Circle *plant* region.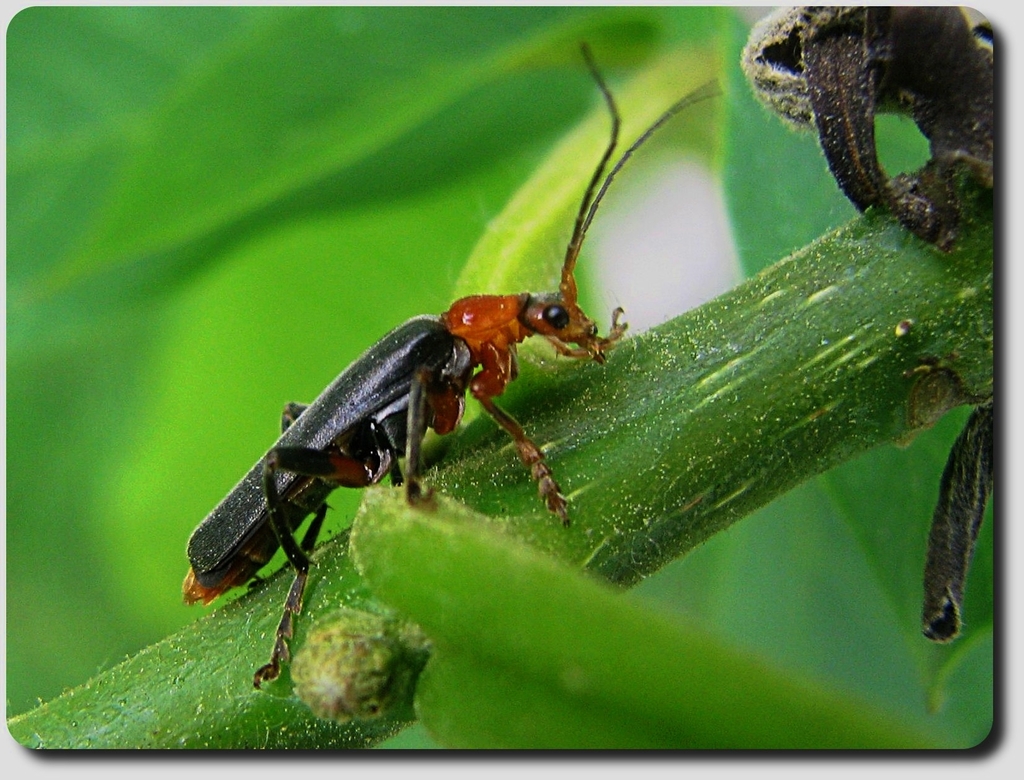
Region: 6,4,999,755.
